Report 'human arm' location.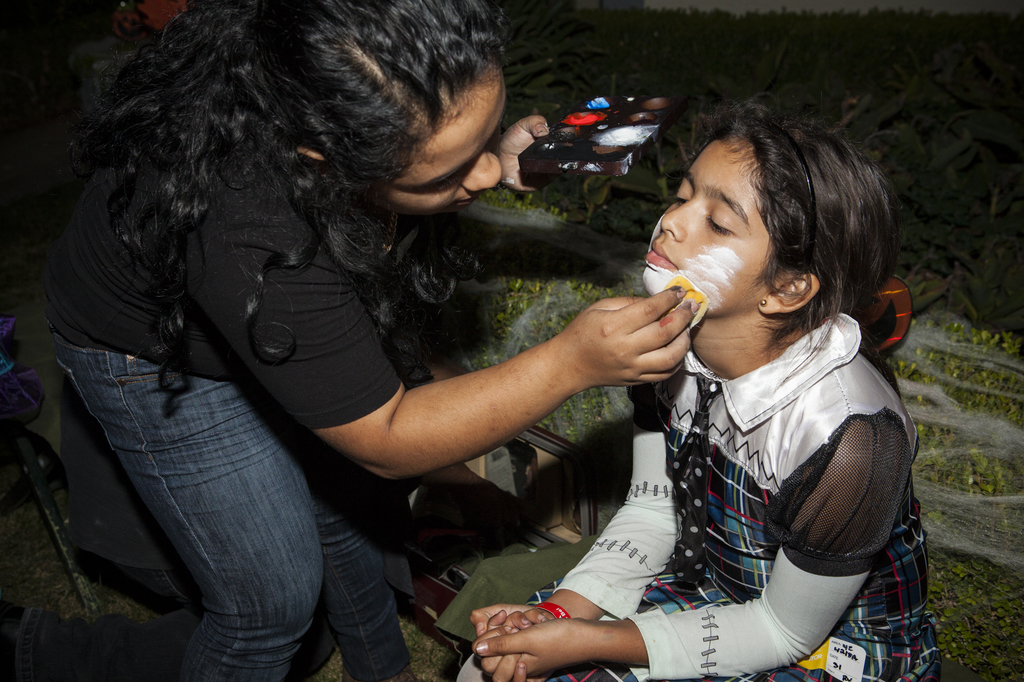
Report: <region>493, 114, 551, 195</region>.
